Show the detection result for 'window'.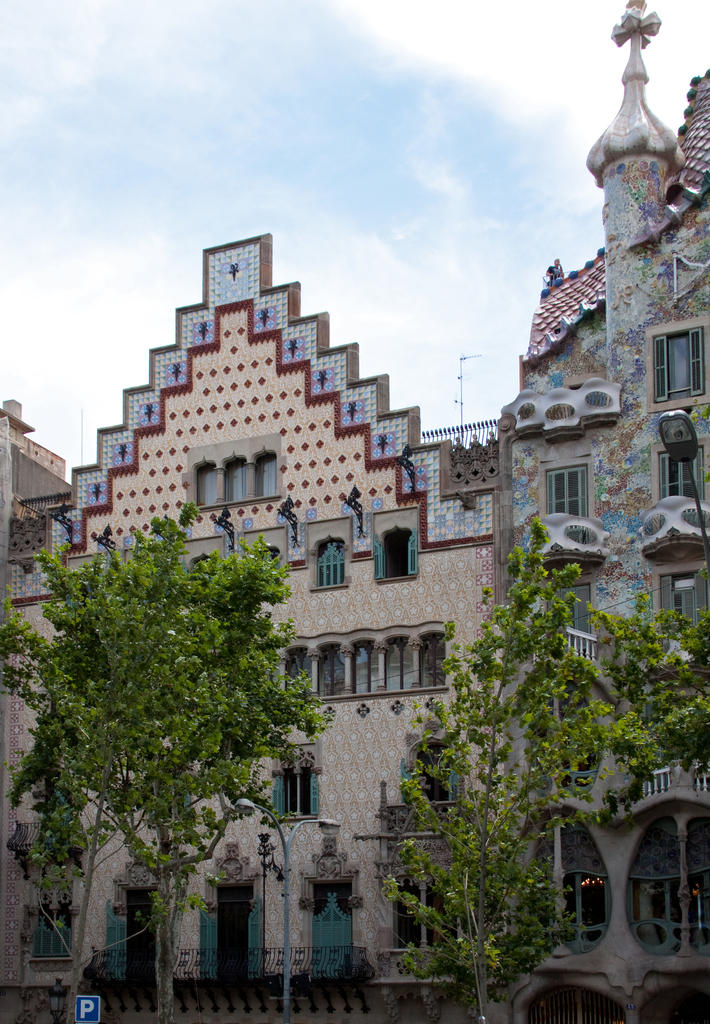
select_region(219, 461, 248, 499).
